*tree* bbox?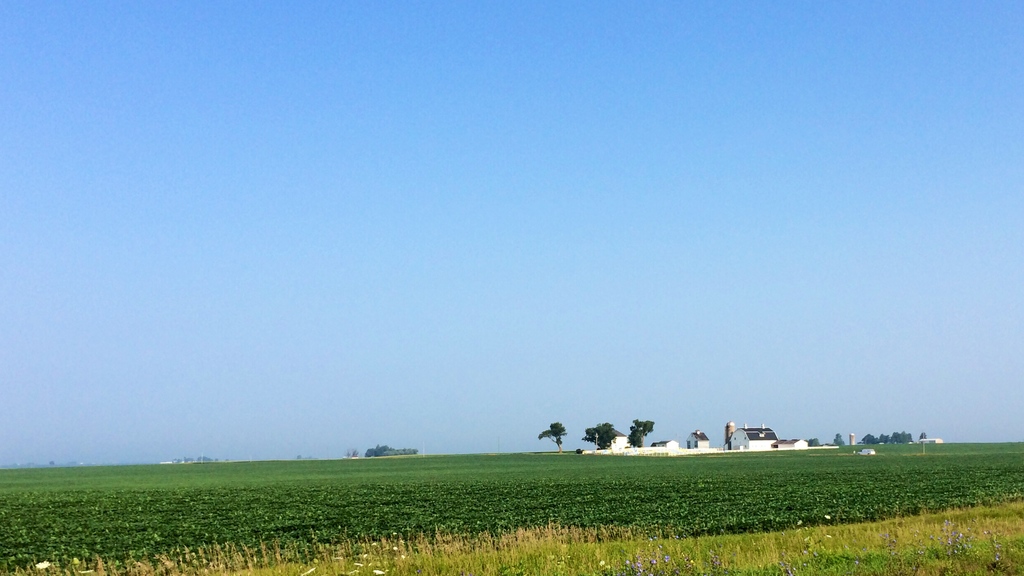
(524, 407, 581, 470)
